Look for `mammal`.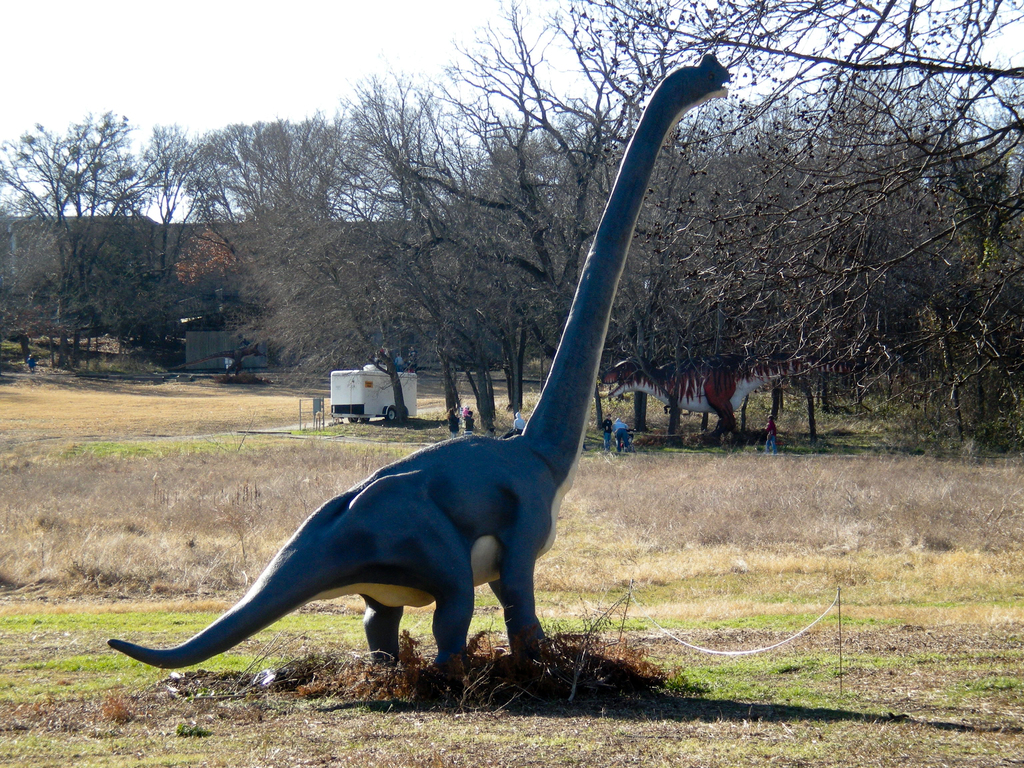
Found: {"left": 600, "top": 412, "right": 612, "bottom": 452}.
